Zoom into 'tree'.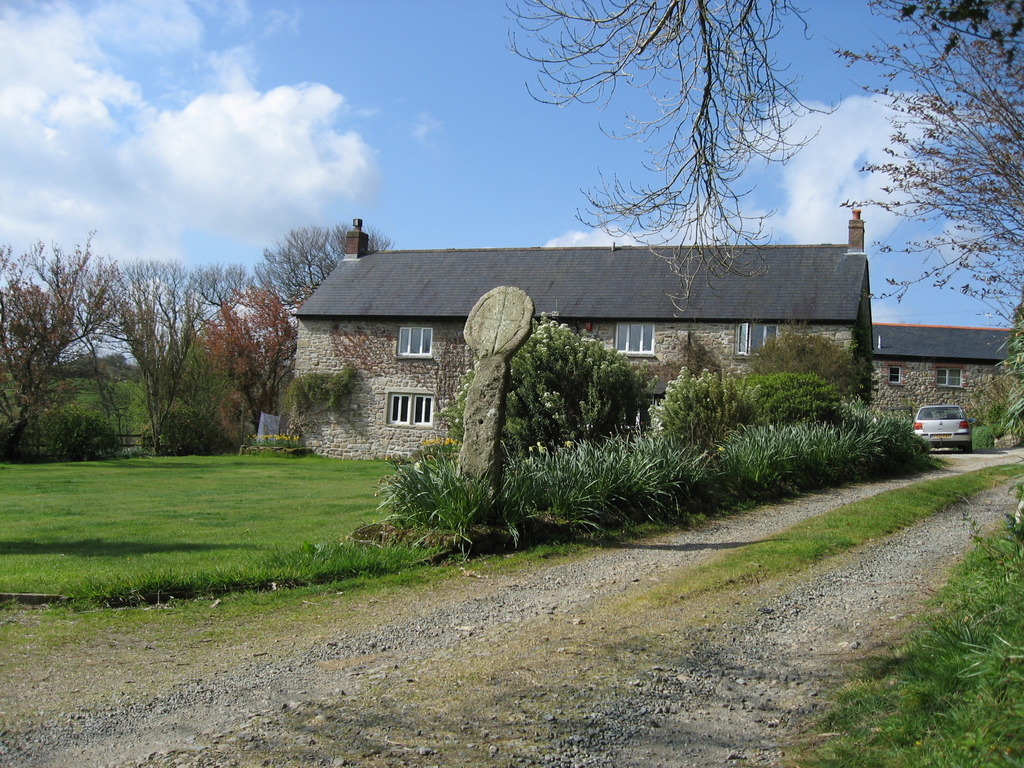
Zoom target: x1=69, y1=249, x2=283, y2=452.
